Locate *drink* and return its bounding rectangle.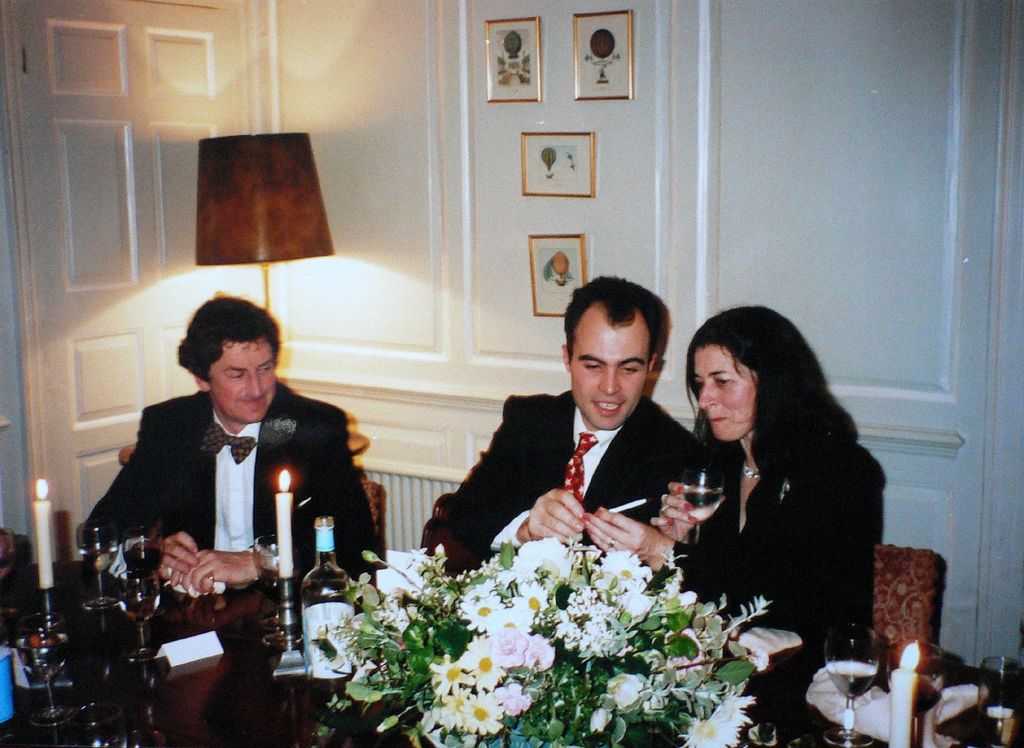
Rect(982, 713, 1018, 747).
